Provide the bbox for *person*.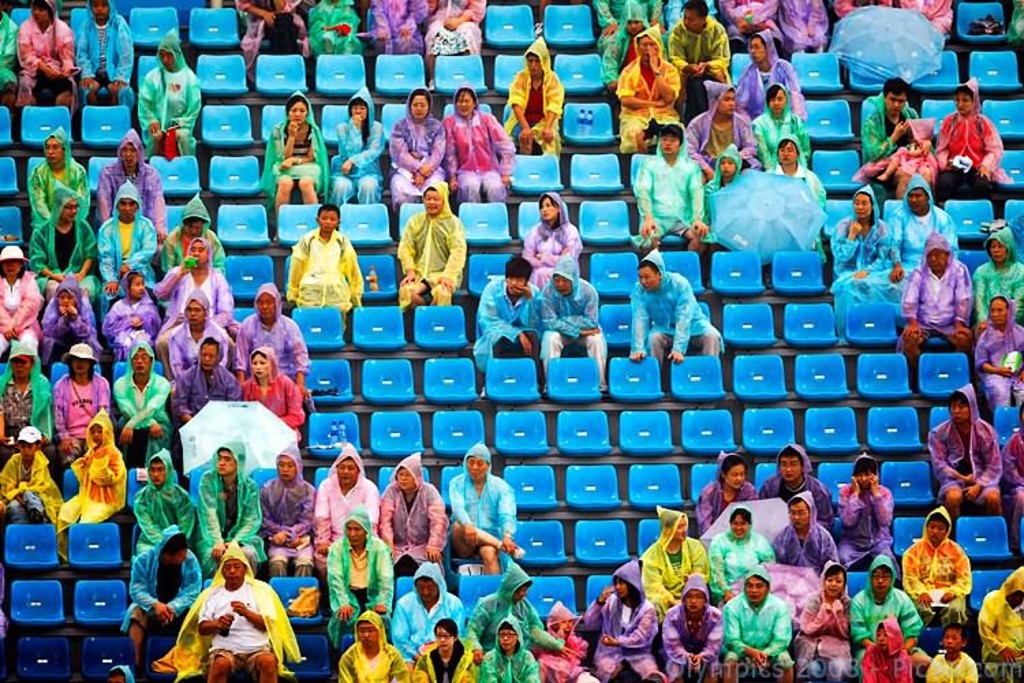
628:251:725:382.
